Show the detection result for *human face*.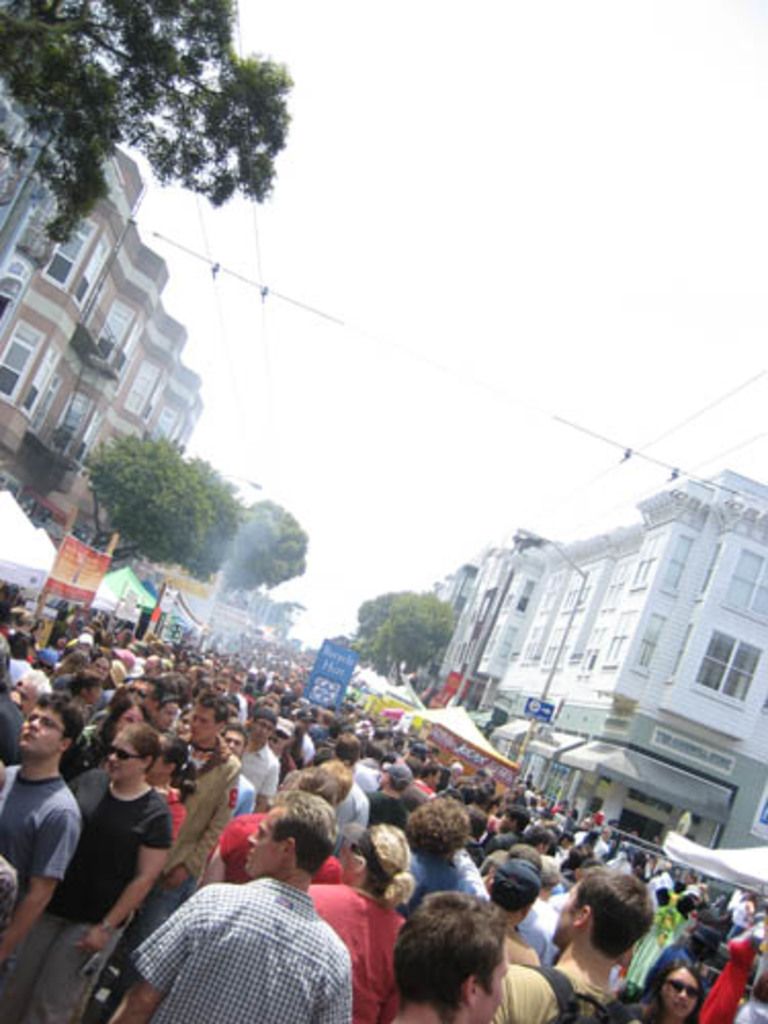
(23, 709, 61, 748).
